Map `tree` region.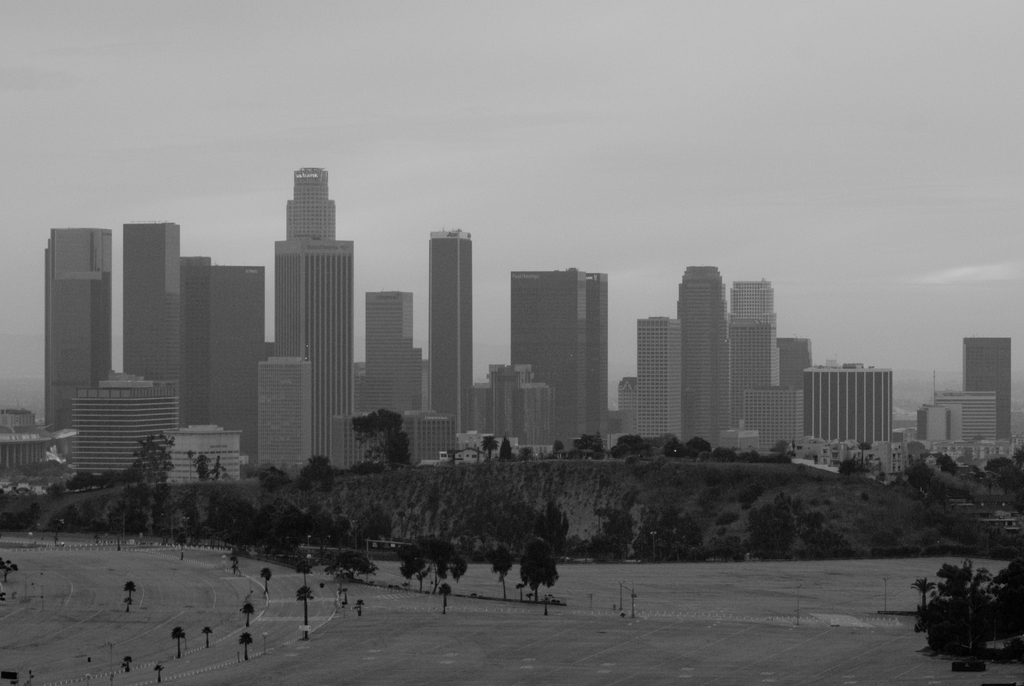
Mapped to detection(322, 550, 376, 582).
